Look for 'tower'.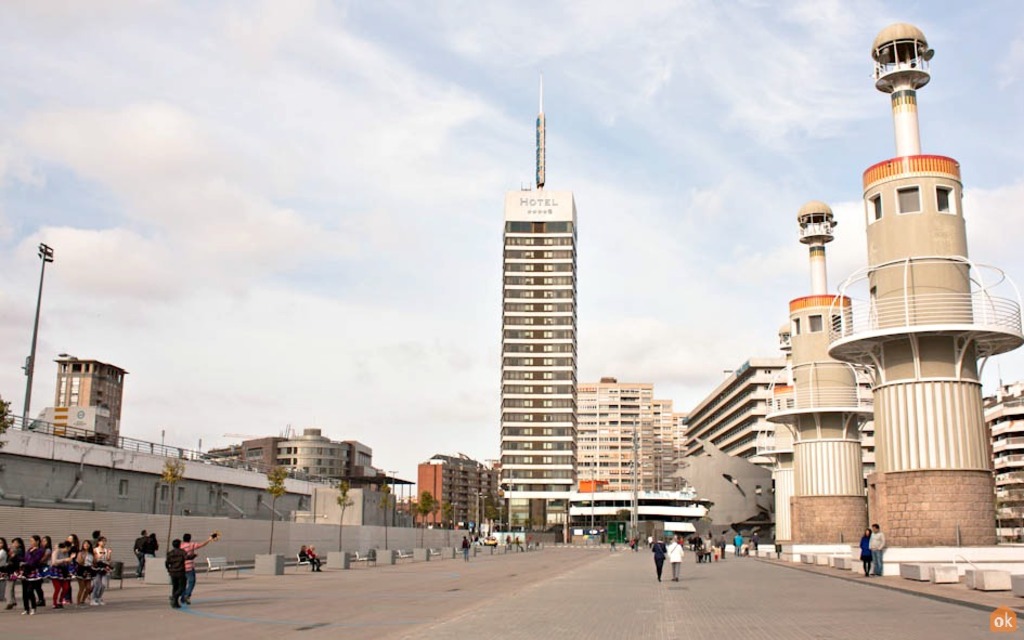
Found: [767, 201, 878, 558].
